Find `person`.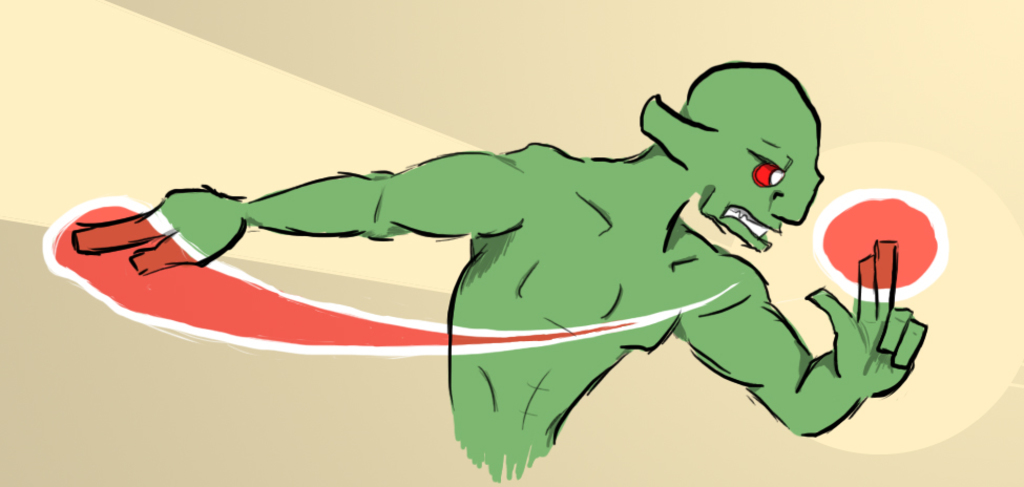
locate(70, 51, 926, 483).
